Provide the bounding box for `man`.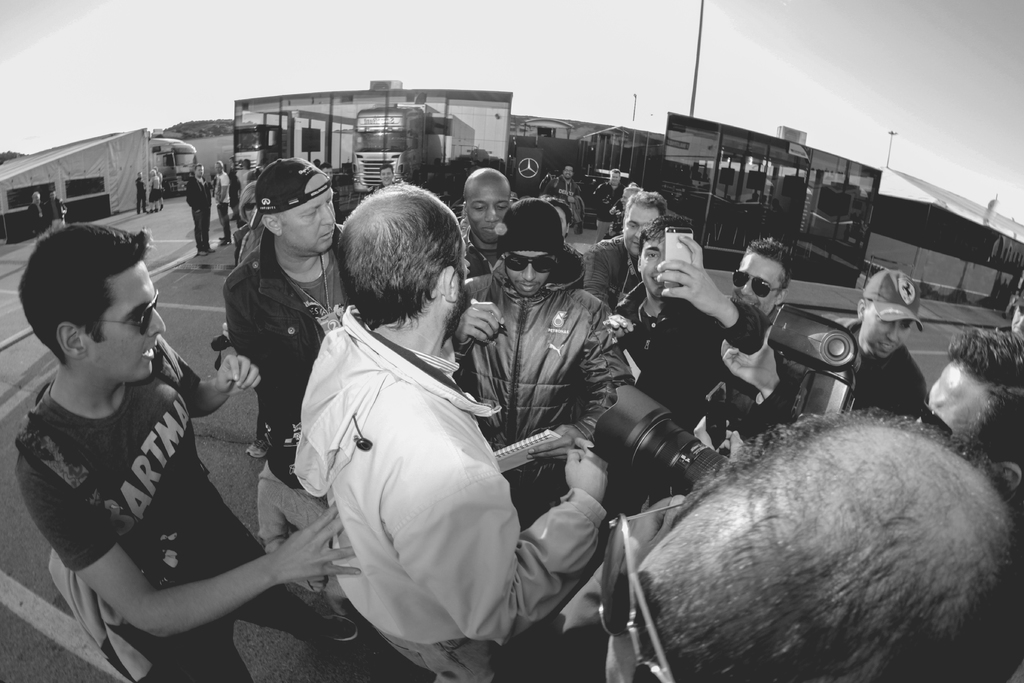
l=561, t=168, r=582, b=226.
